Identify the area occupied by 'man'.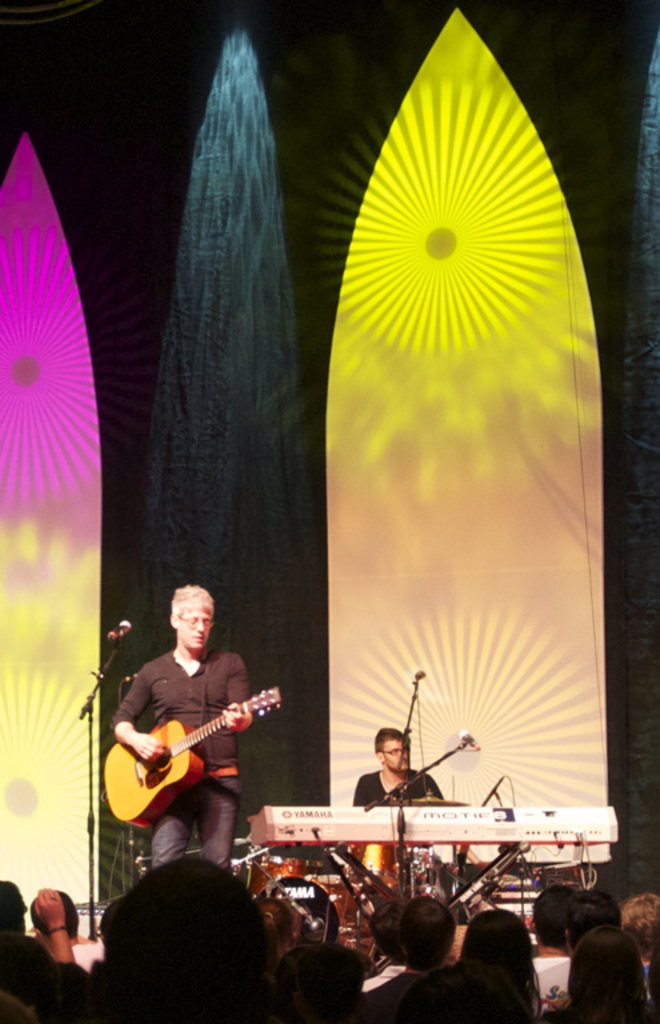
Area: rect(355, 725, 444, 805).
